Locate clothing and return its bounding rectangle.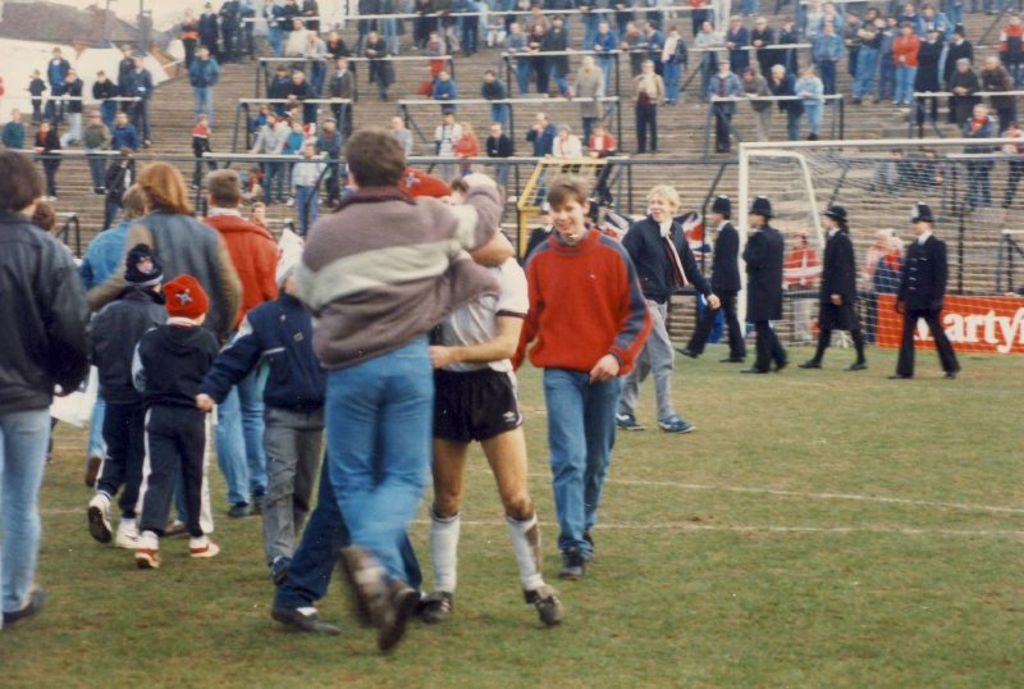
(left=553, top=26, right=571, bottom=85).
